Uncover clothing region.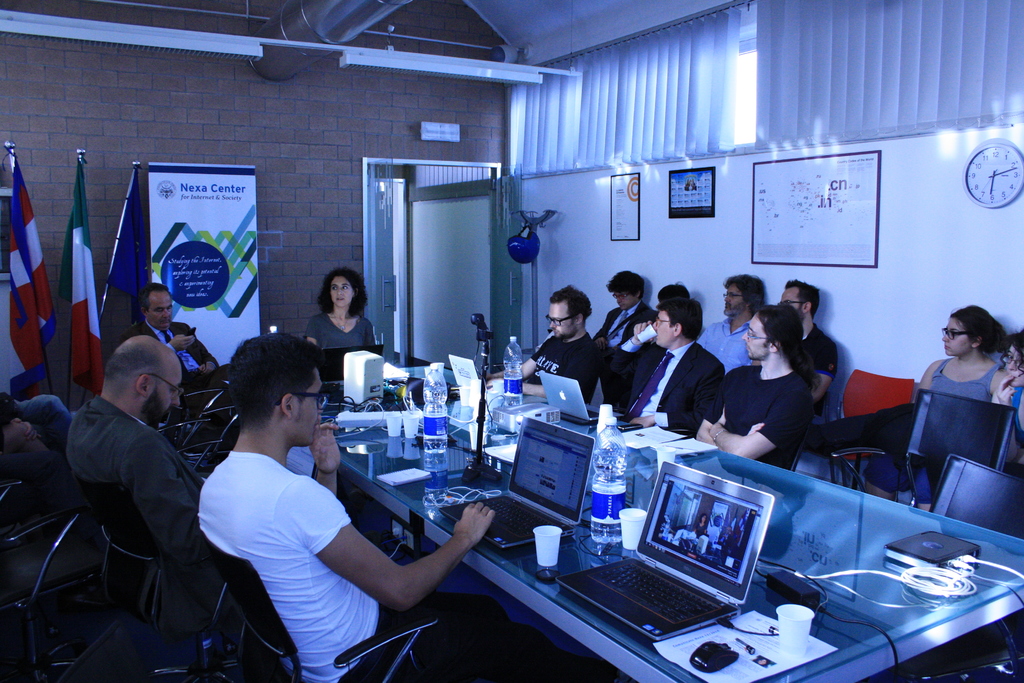
Uncovered: <region>673, 523, 713, 557</region>.
